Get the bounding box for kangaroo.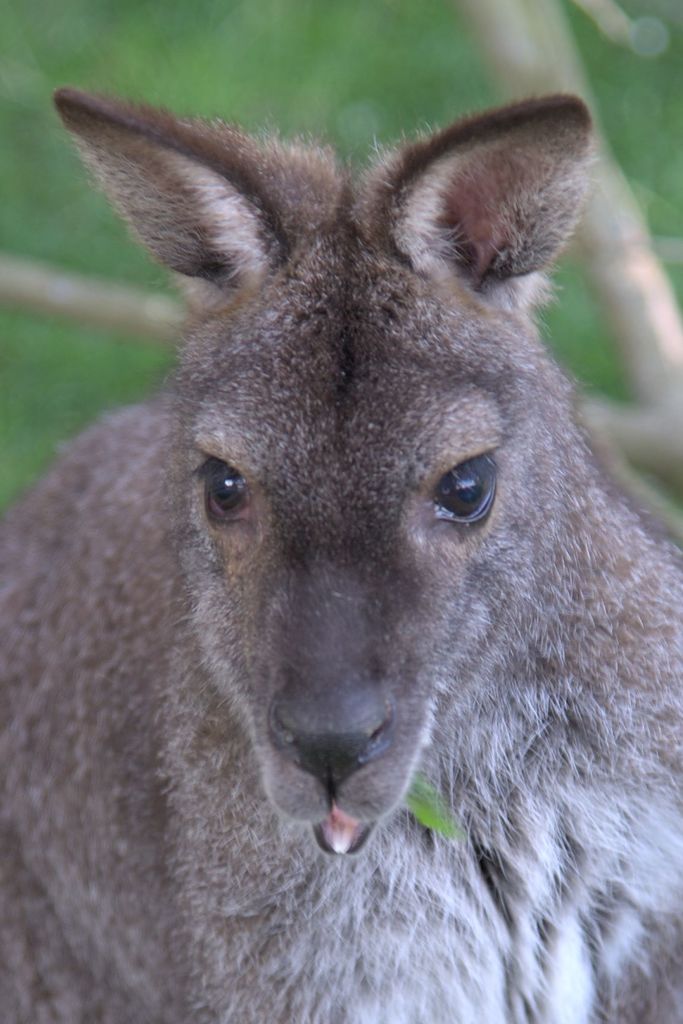
<region>0, 85, 682, 1023</region>.
